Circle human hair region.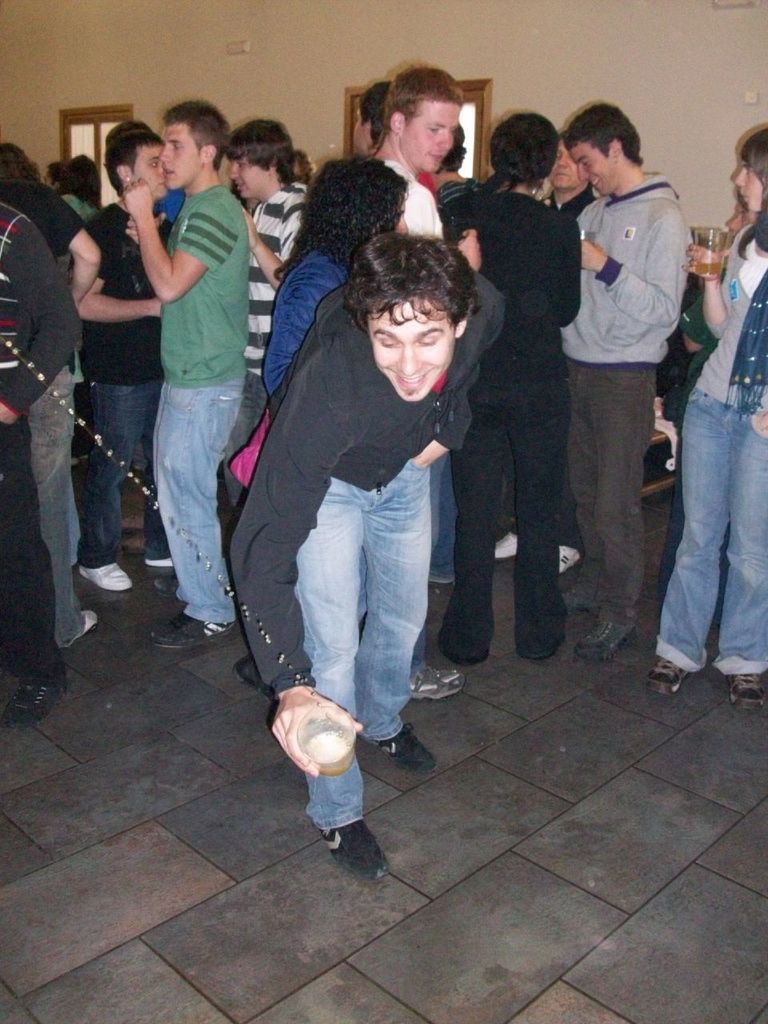
Region: bbox(58, 154, 109, 214).
